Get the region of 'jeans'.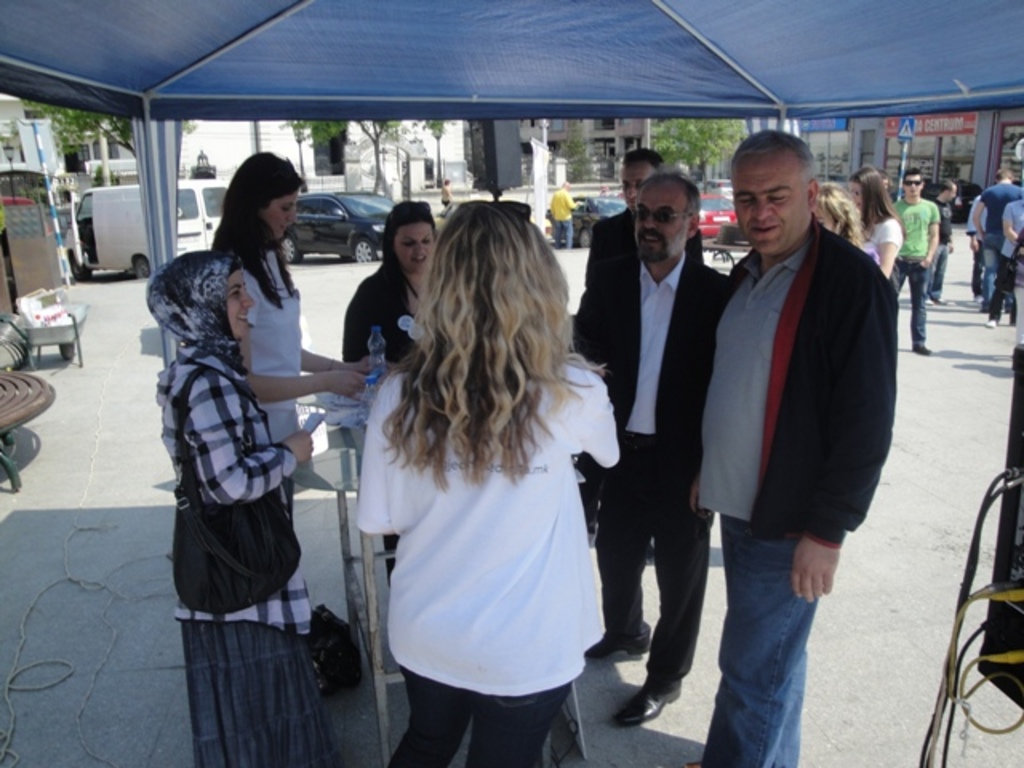
Rect(981, 234, 995, 298).
